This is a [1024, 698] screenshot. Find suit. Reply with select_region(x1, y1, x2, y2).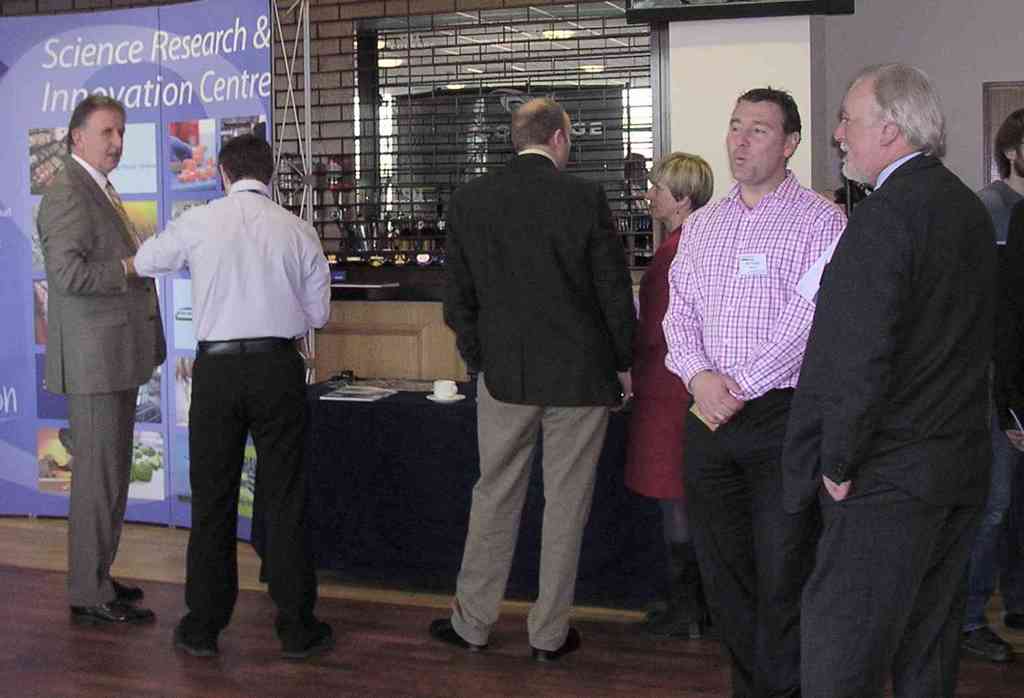
select_region(41, 134, 153, 623).
